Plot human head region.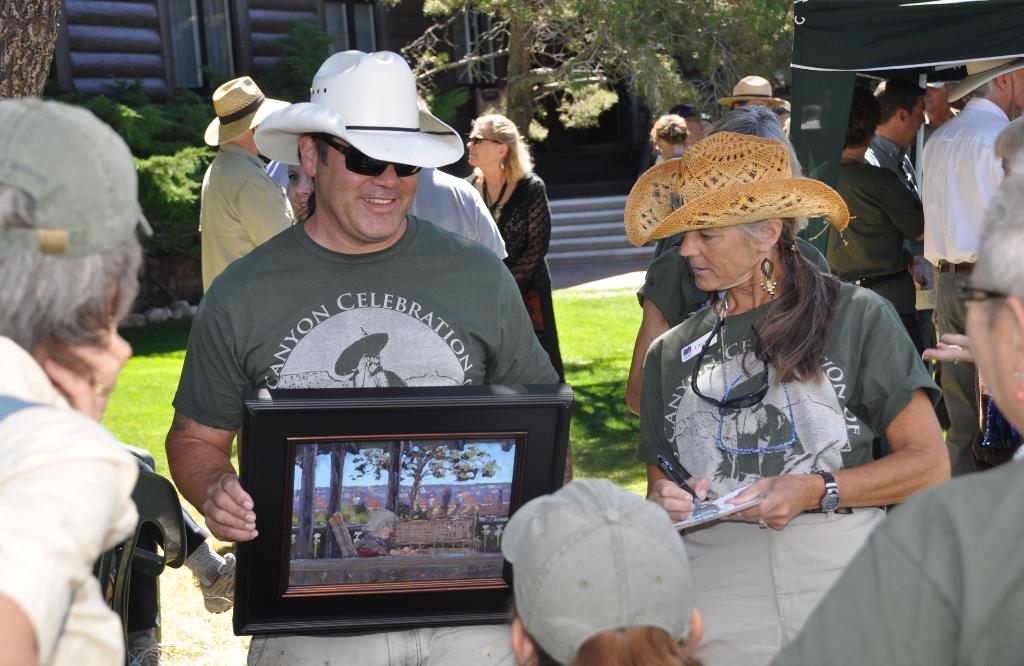
Plotted at [left=847, top=77, right=877, bottom=152].
